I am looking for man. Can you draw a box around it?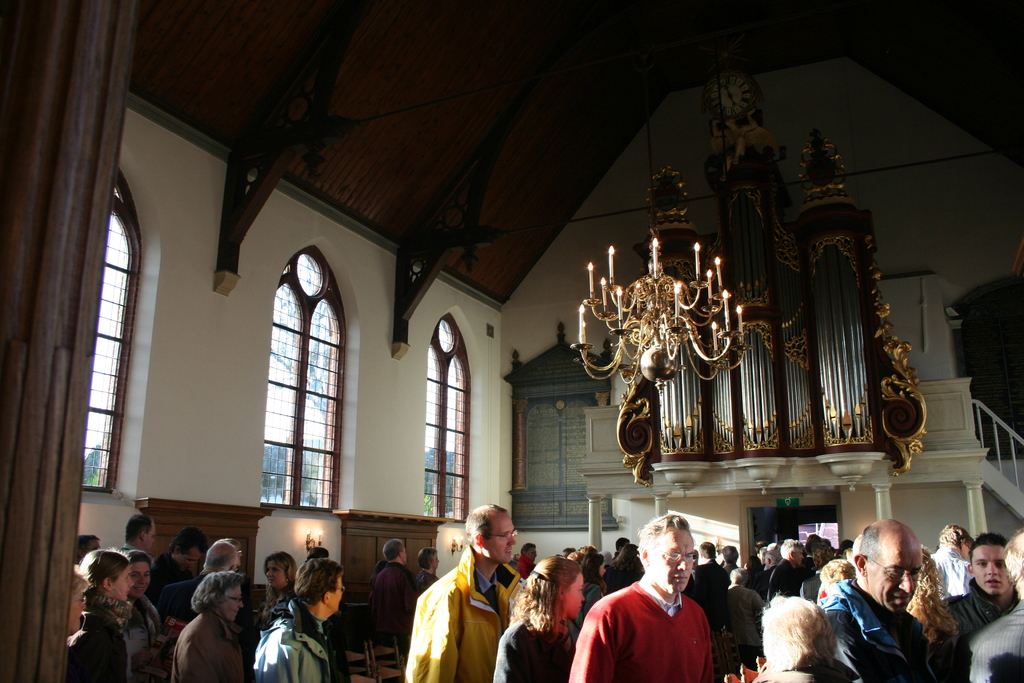
Sure, the bounding box is Rect(404, 504, 529, 682).
